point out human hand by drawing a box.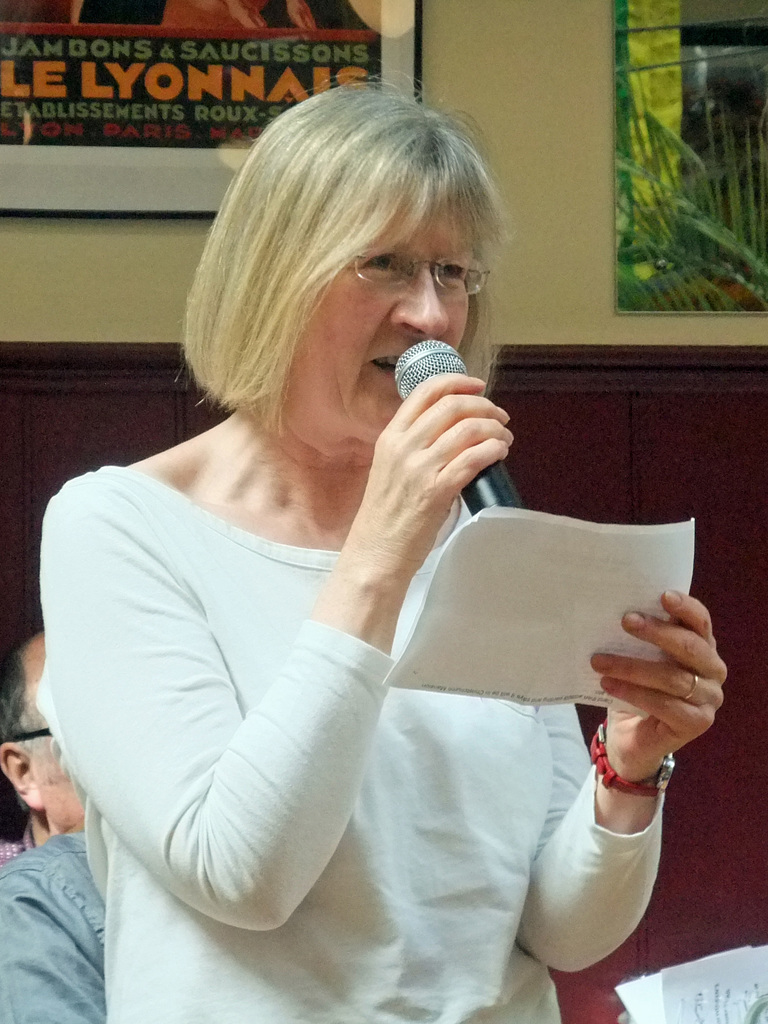
[374, 370, 521, 570].
